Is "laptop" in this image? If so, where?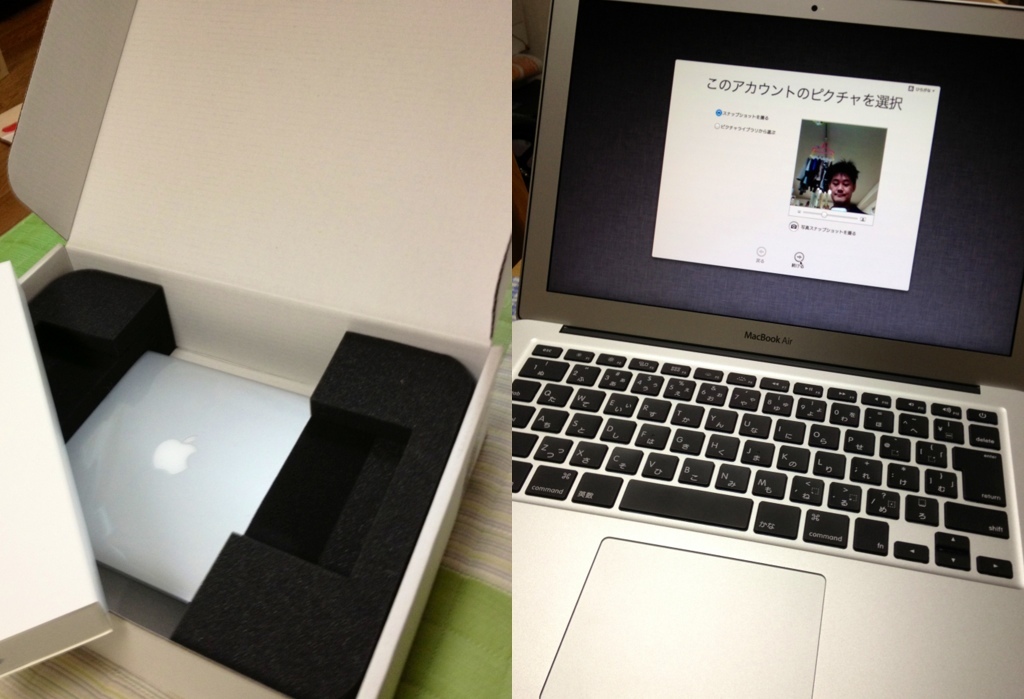
Yes, at {"left": 511, "top": 0, "right": 1023, "bottom": 698}.
